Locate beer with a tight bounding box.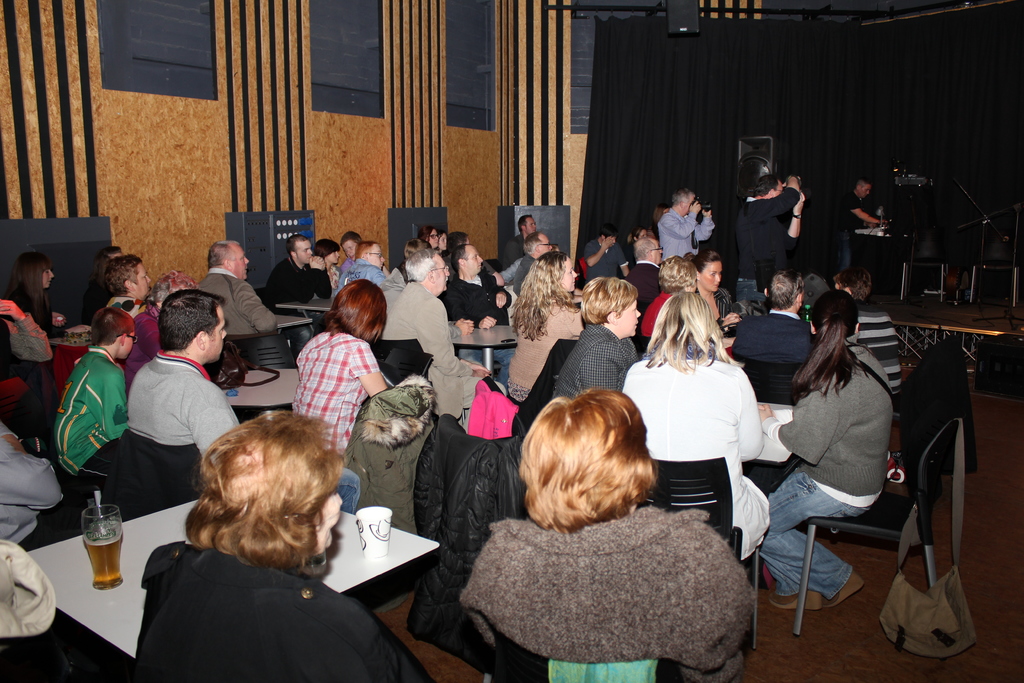
left=79, top=500, right=125, bottom=588.
